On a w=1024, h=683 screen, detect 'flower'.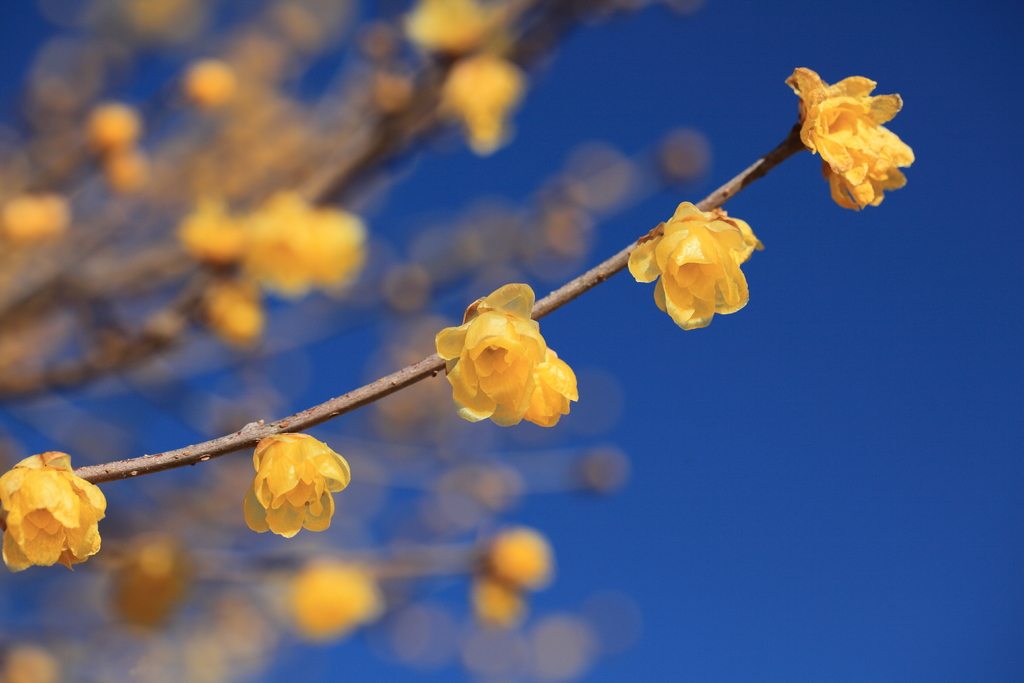
detection(626, 199, 765, 340).
